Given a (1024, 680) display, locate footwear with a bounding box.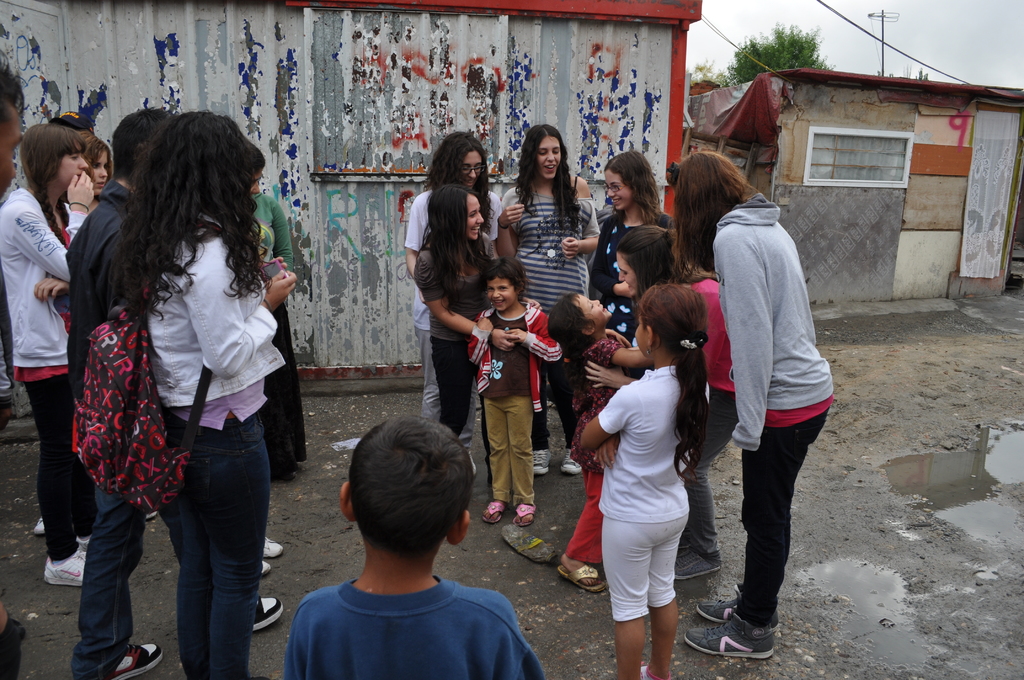
Located: (565,448,582,474).
